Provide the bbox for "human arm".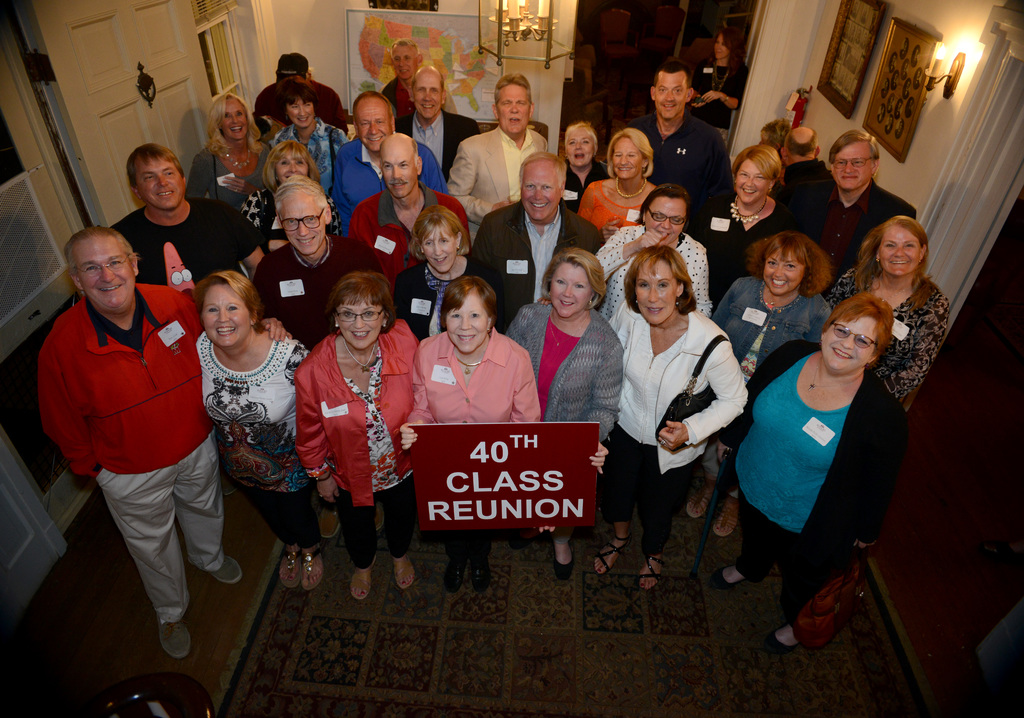
538 295 553 306.
